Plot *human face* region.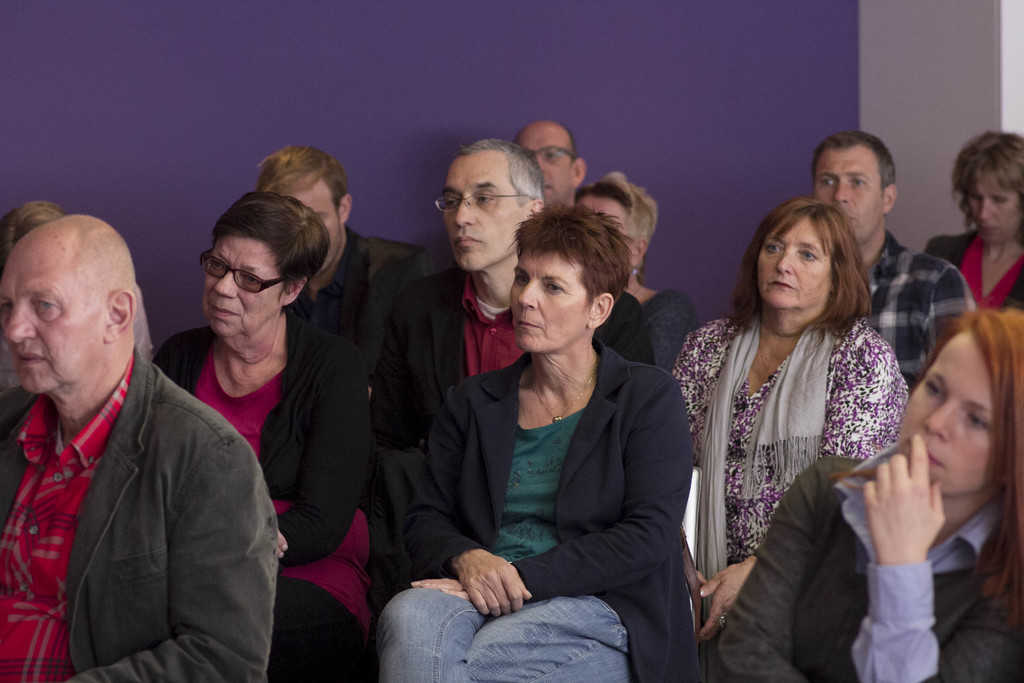
Plotted at detection(761, 217, 831, 308).
